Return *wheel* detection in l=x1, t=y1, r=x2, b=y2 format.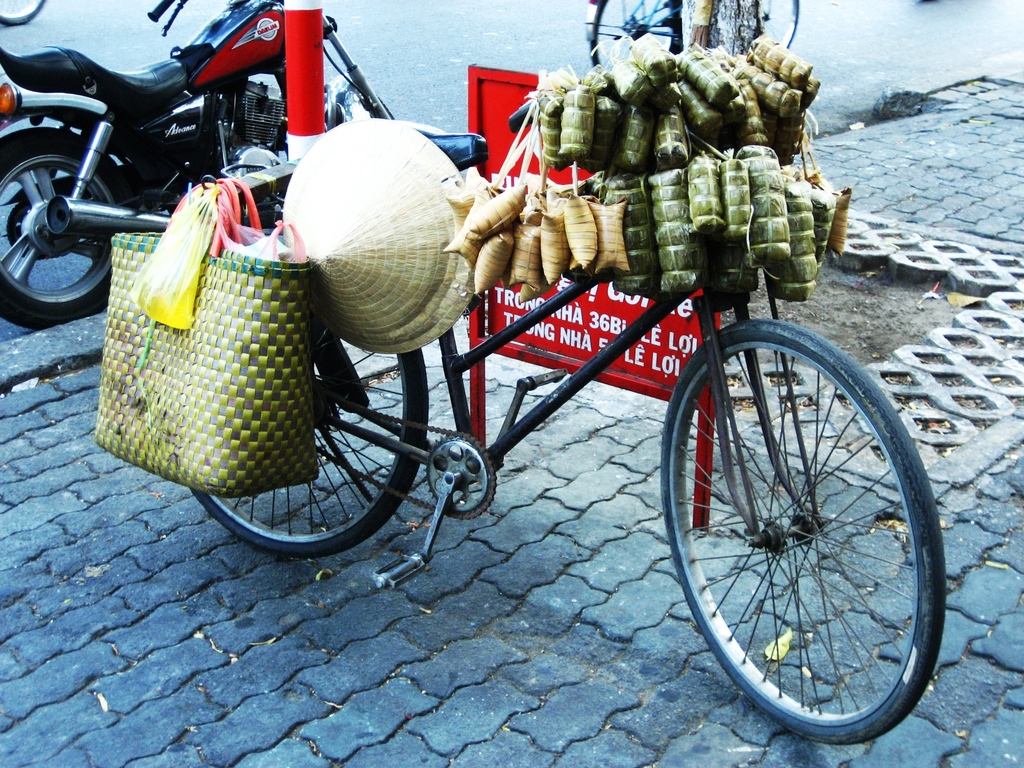
l=593, t=0, r=680, b=67.
